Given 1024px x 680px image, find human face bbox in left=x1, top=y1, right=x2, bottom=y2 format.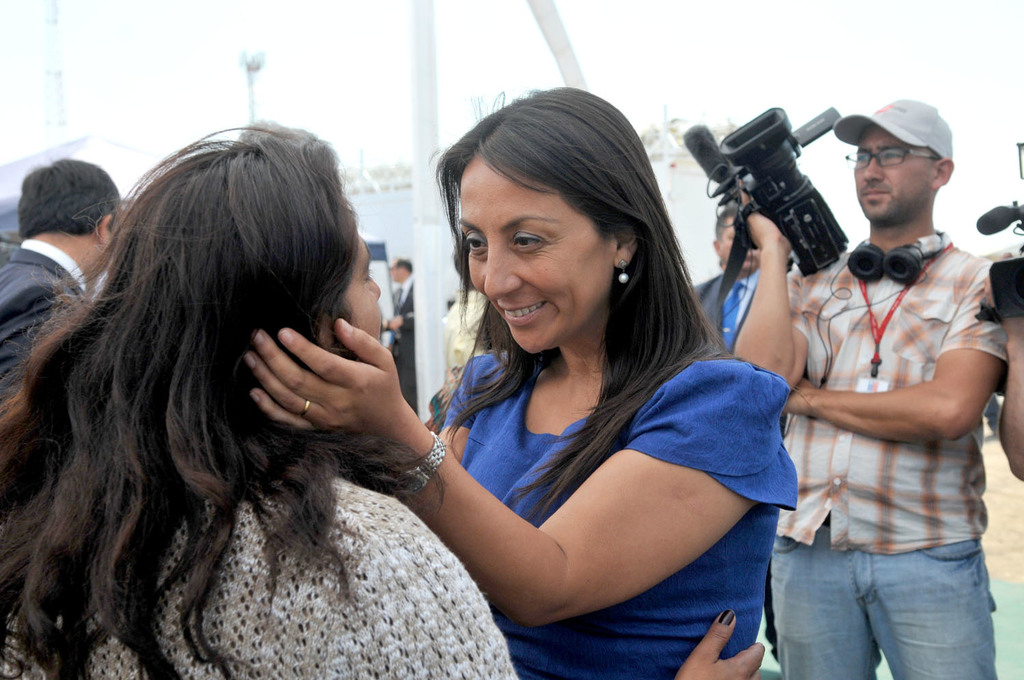
left=338, top=240, right=384, bottom=343.
